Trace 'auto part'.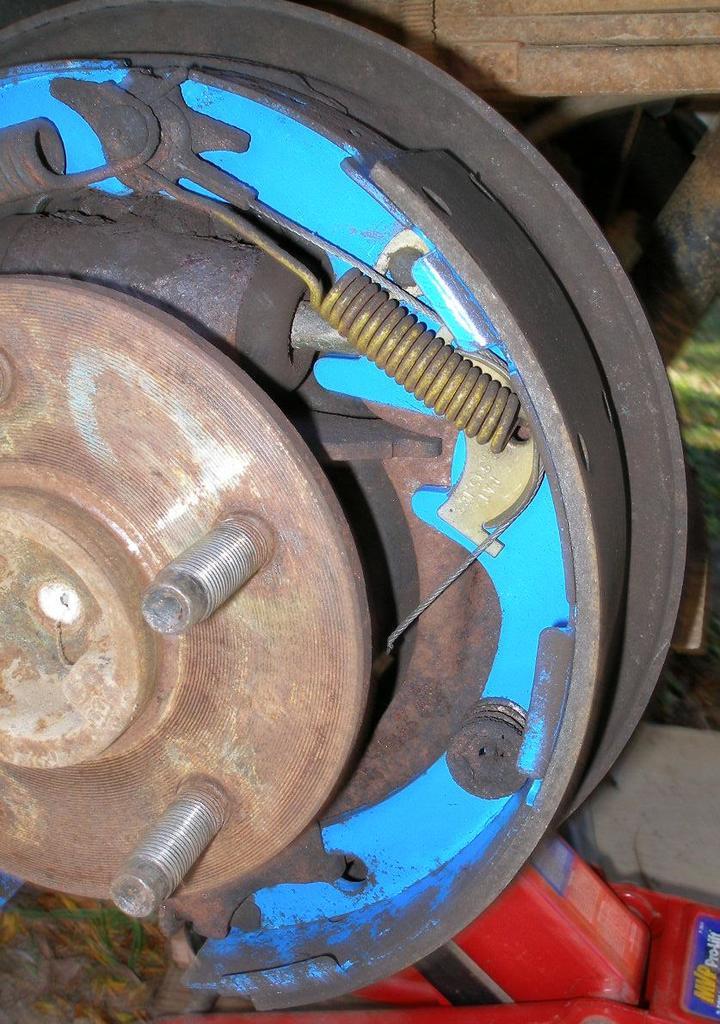
Traced to [left=56, top=99, right=664, bottom=979].
